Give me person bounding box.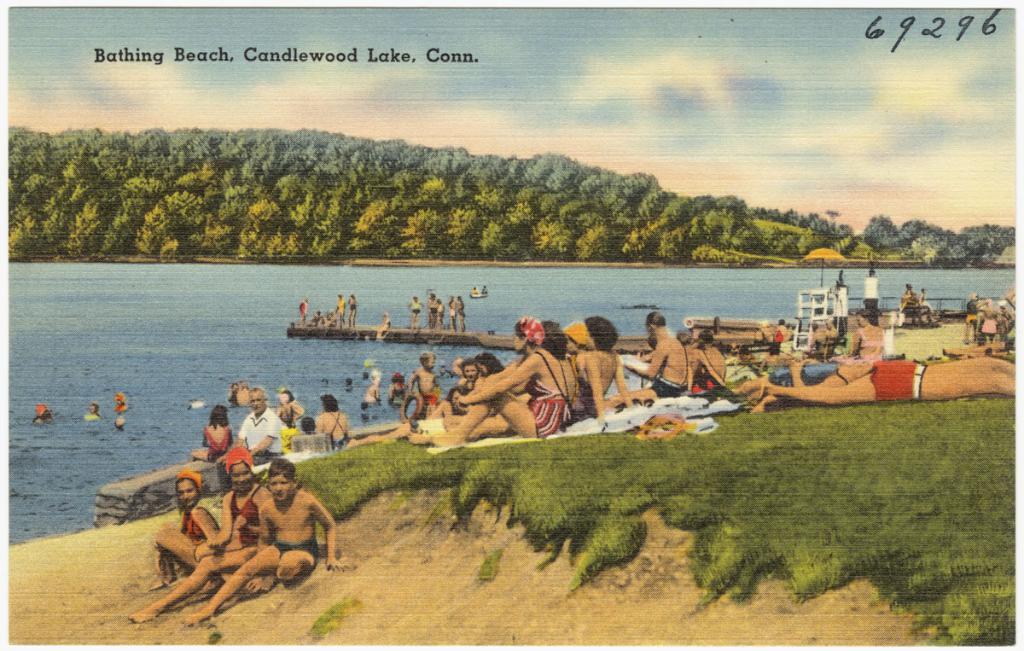
box=[429, 379, 473, 439].
